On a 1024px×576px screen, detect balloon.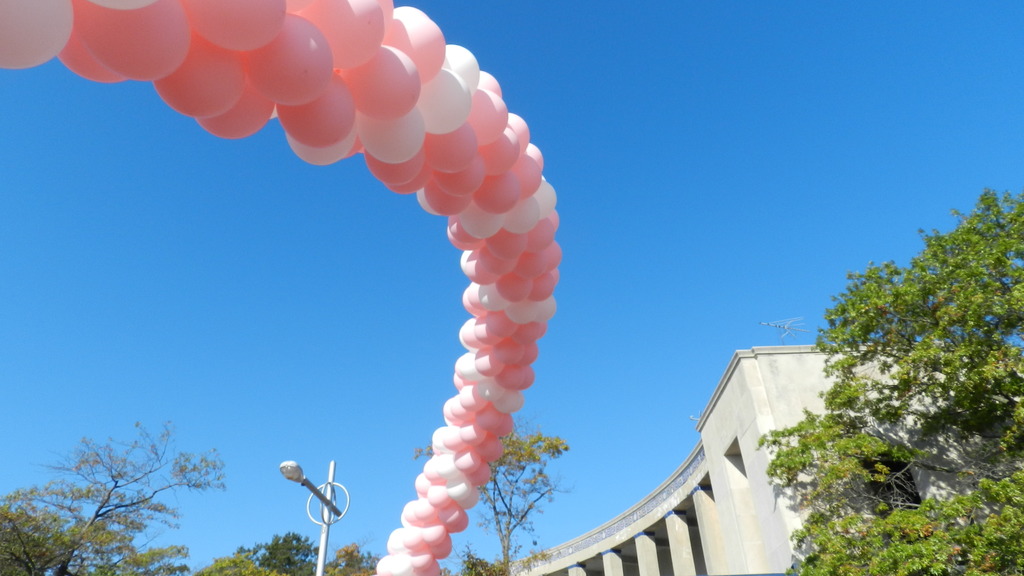
locate(414, 474, 426, 493).
